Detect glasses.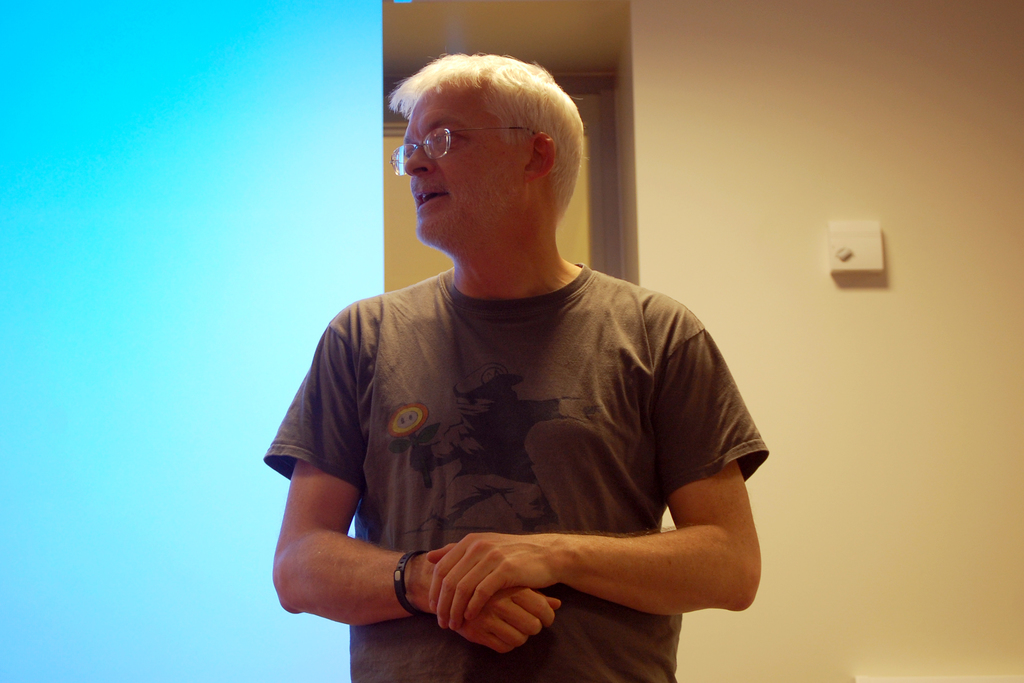
Detected at x1=406, y1=121, x2=554, y2=169.
